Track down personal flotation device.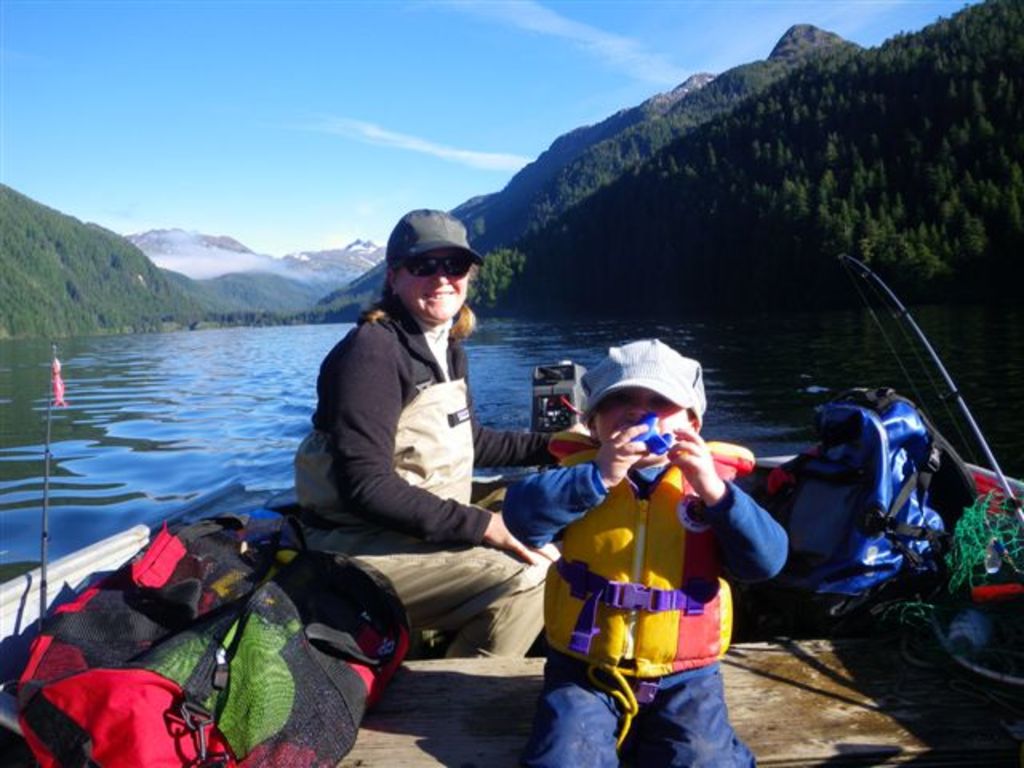
Tracked to [531, 419, 734, 718].
